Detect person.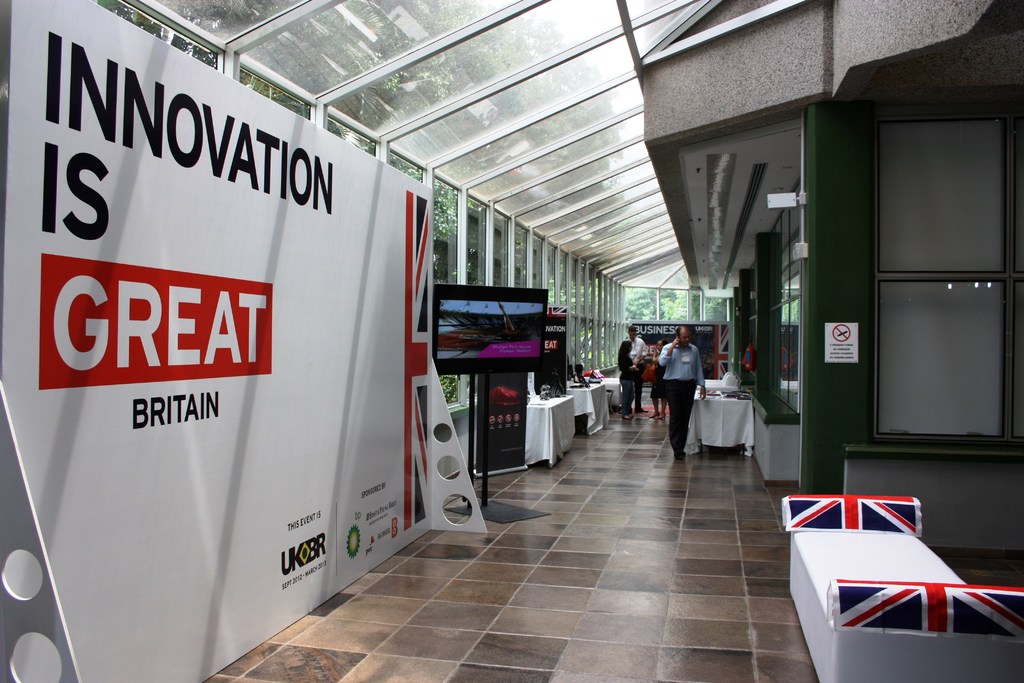
Detected at bbox(621, 325, 648, 413).
